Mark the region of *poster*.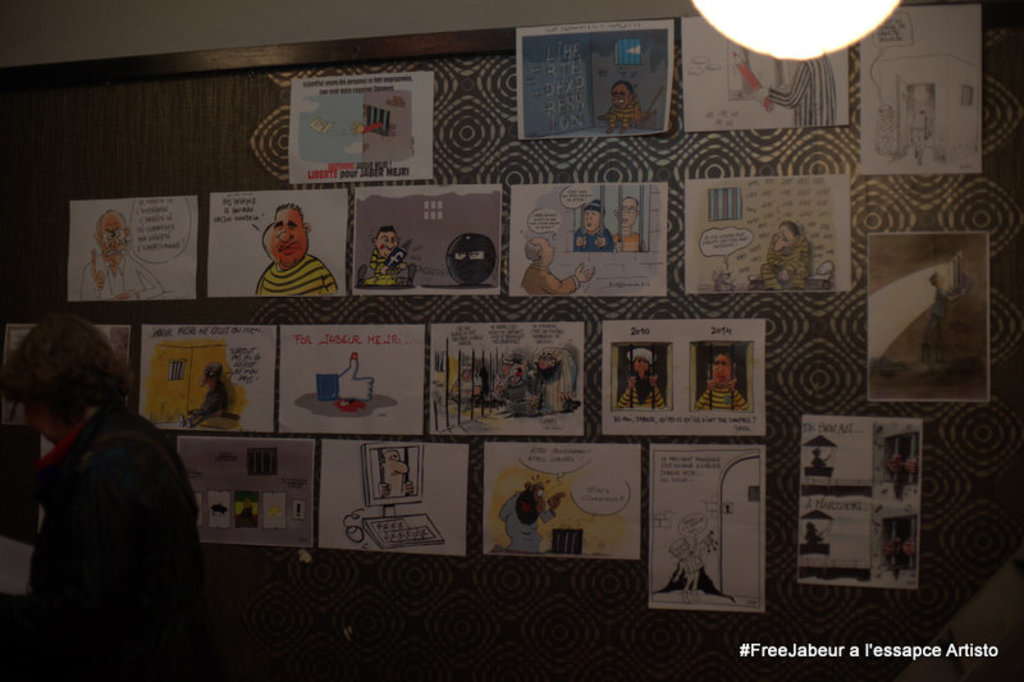
Region: (860, 9, 983, 175).
